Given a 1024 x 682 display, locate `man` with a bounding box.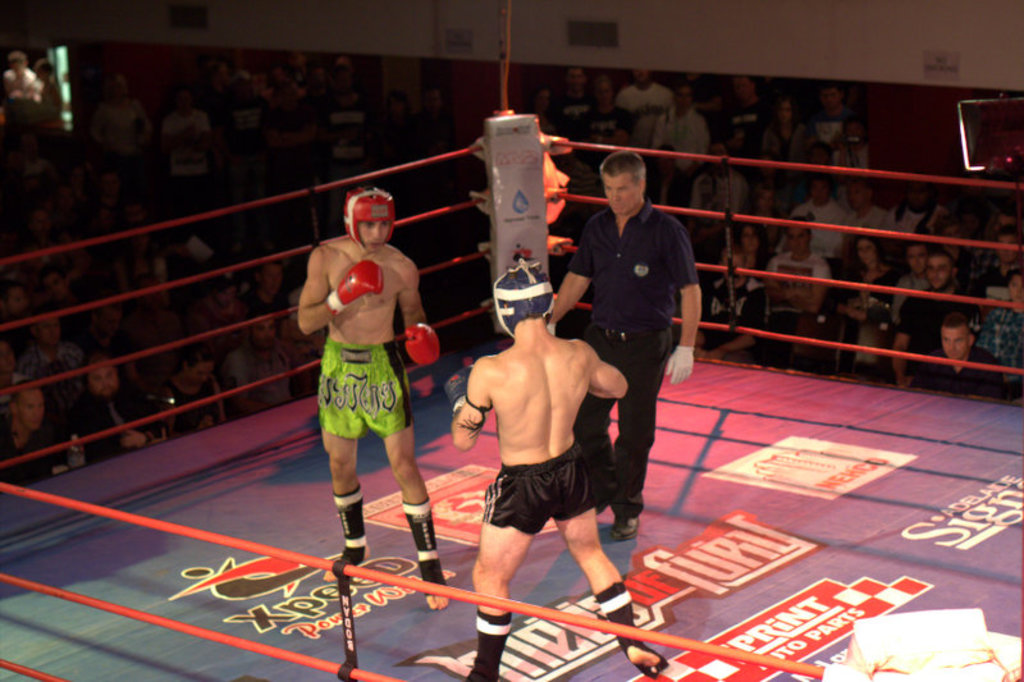
Located: detection(911, 307, 1001, 407).
